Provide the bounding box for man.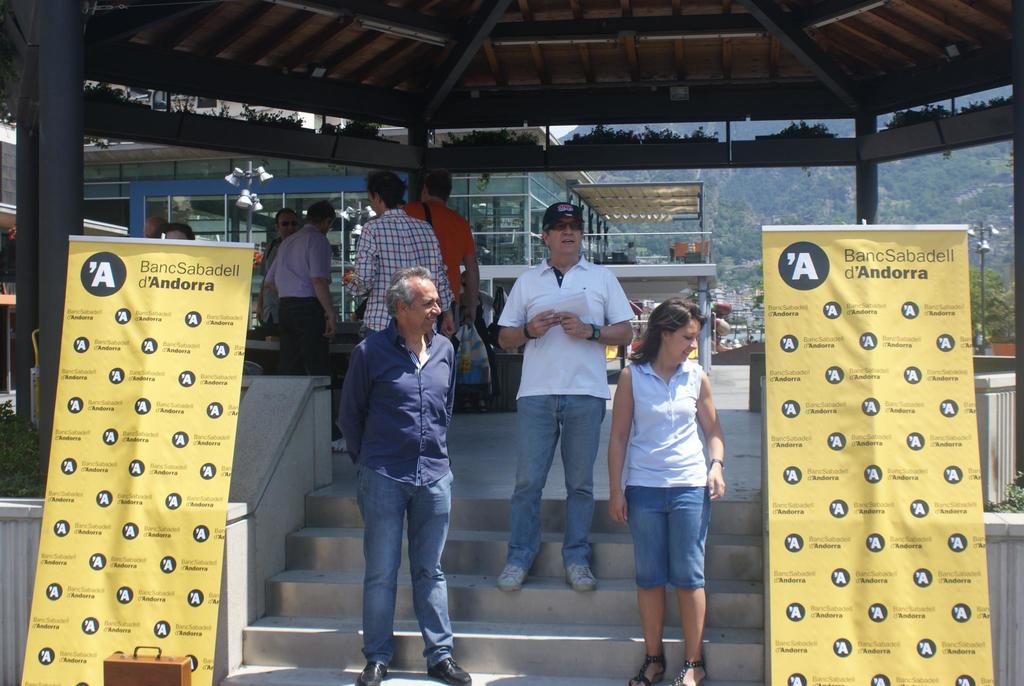
<region>341, 174, 456, 337</region>.
